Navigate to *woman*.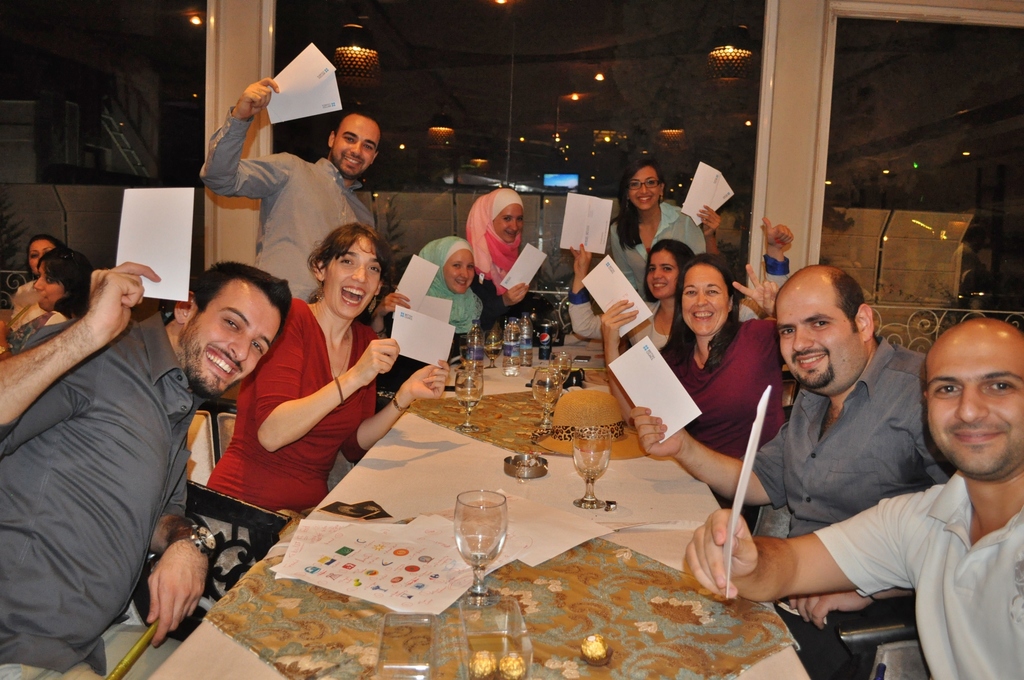
Navigation target: [x1=428, y1=191, x2=556, y2=352].
